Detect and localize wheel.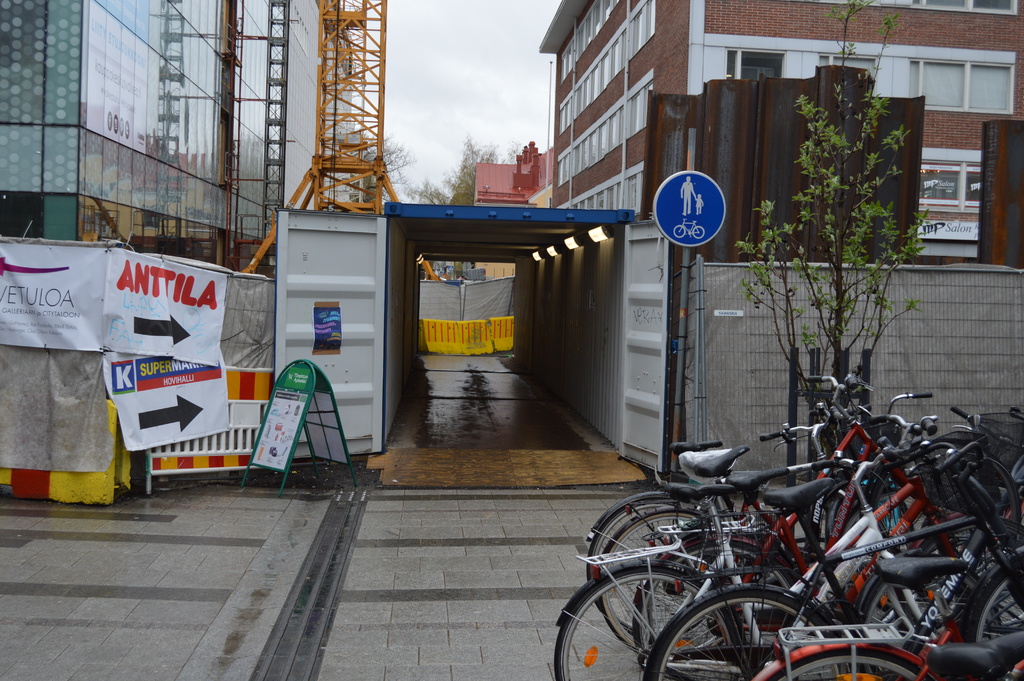
Localized at bbox=(762, 644, 939, 680).
